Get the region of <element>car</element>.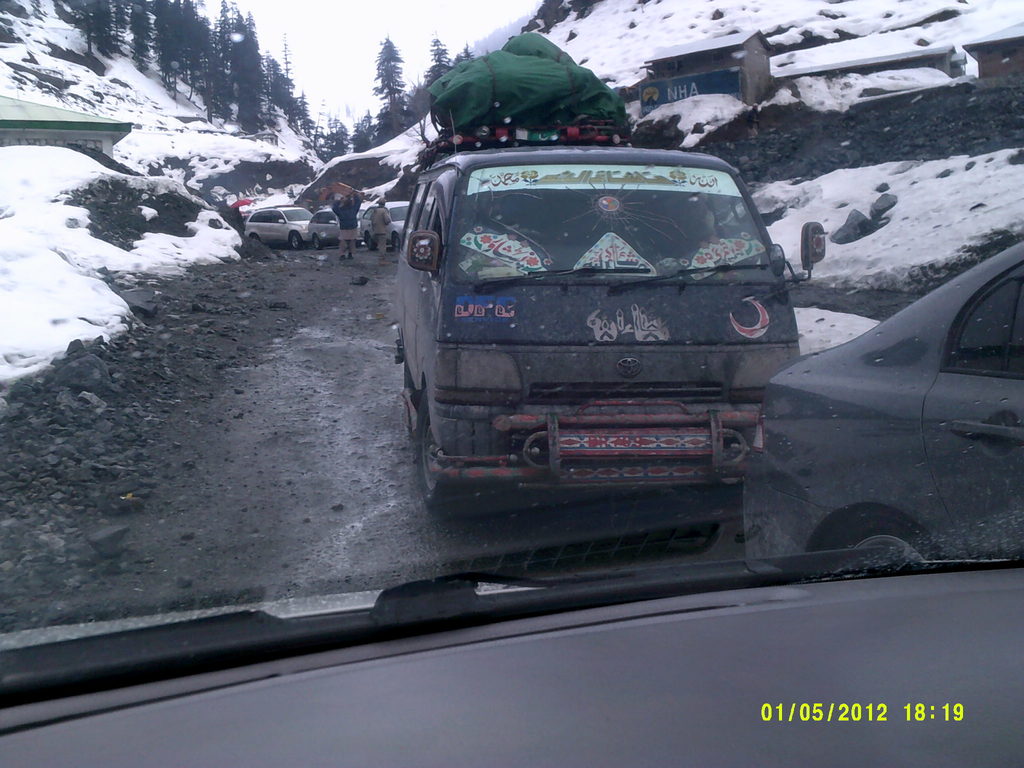
376, 198, 410, 250.
